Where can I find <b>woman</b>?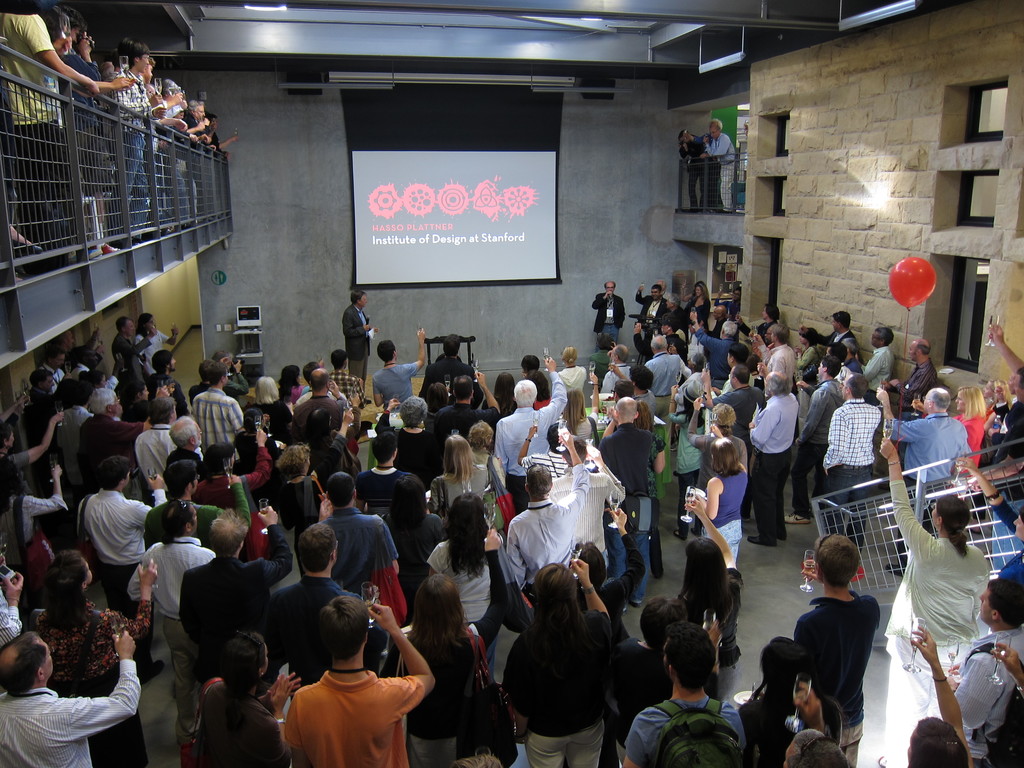
You can find it at left=428, top=381, right=450, bottom=417.
